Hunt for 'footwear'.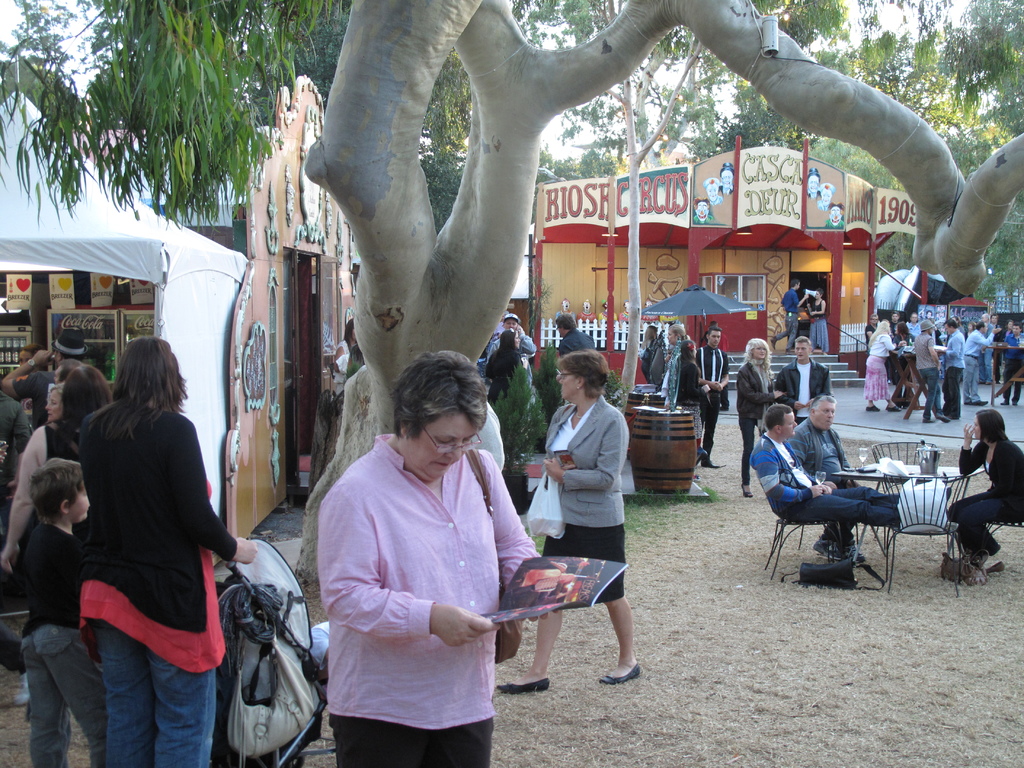
Hunted down at locate(976, 551, 988, 568).
